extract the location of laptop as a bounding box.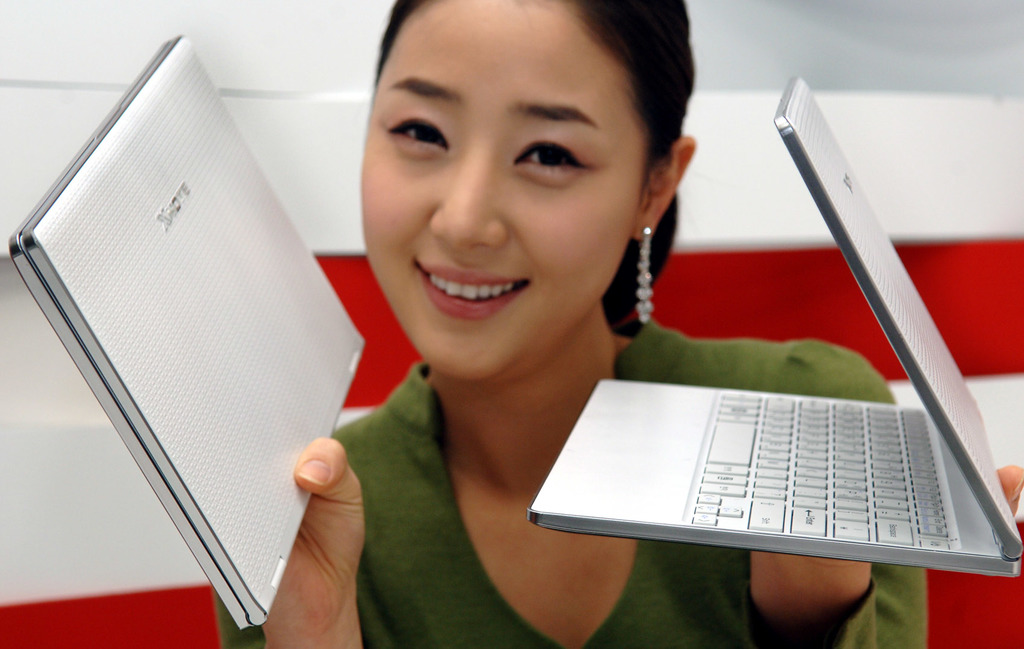
[left=10, top=35, right=368, bottom=630].
